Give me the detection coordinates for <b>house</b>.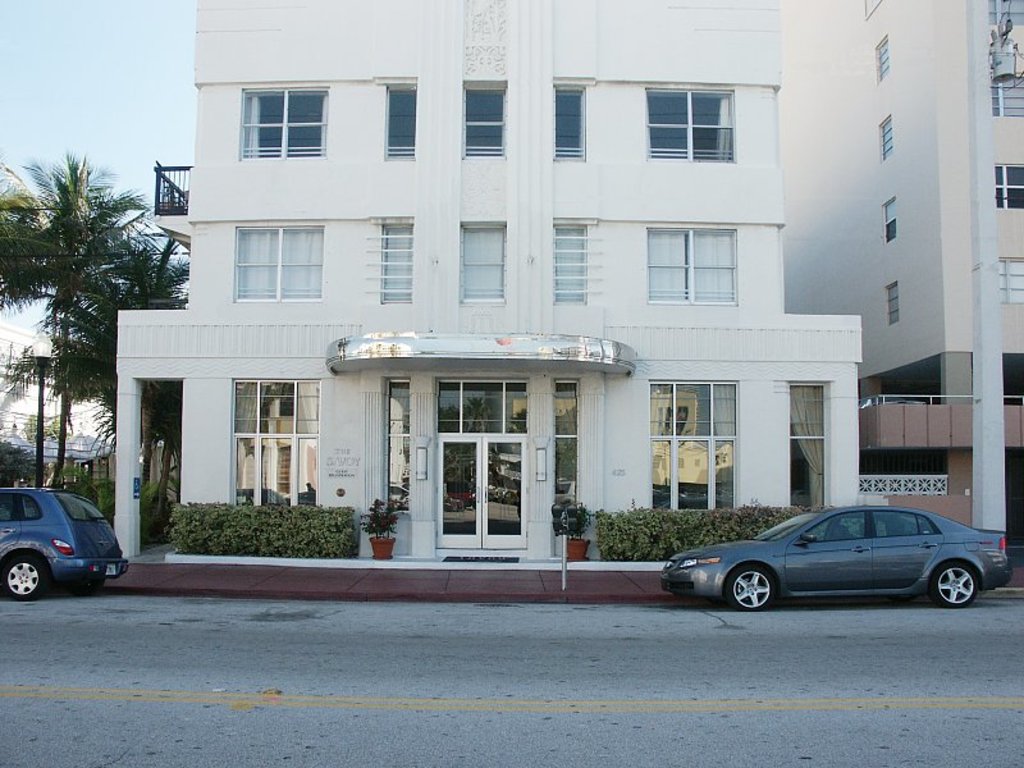
[782,0,1023,598].
